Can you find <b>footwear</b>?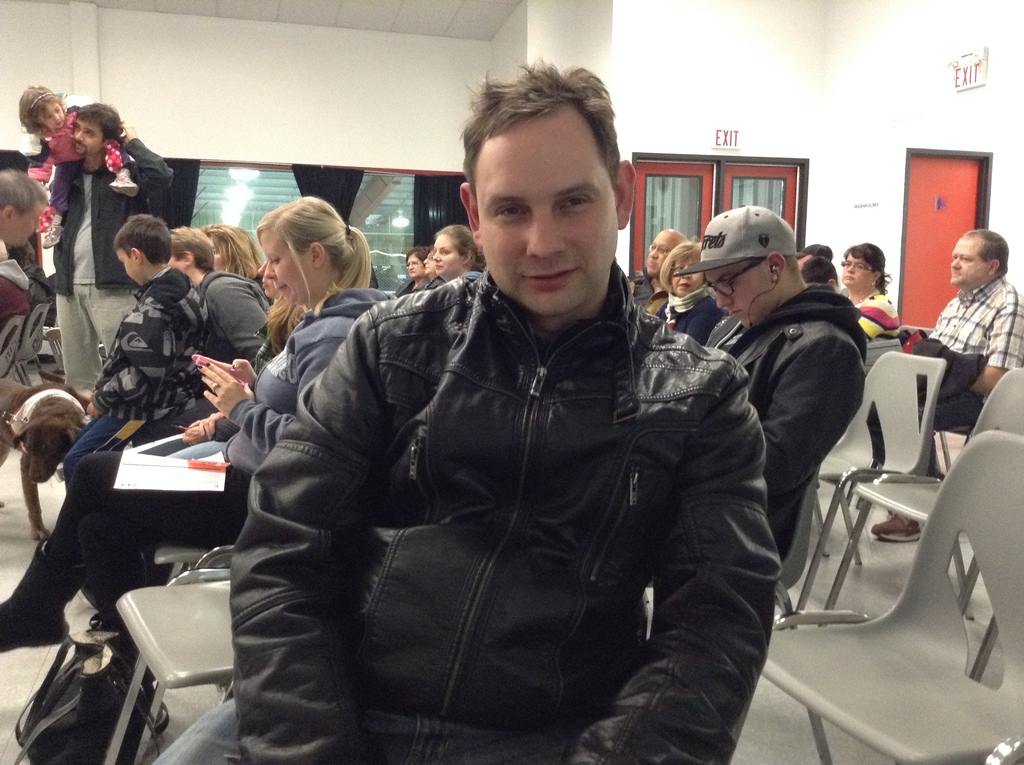
Yes, bounding box: 870:507:920:540.
